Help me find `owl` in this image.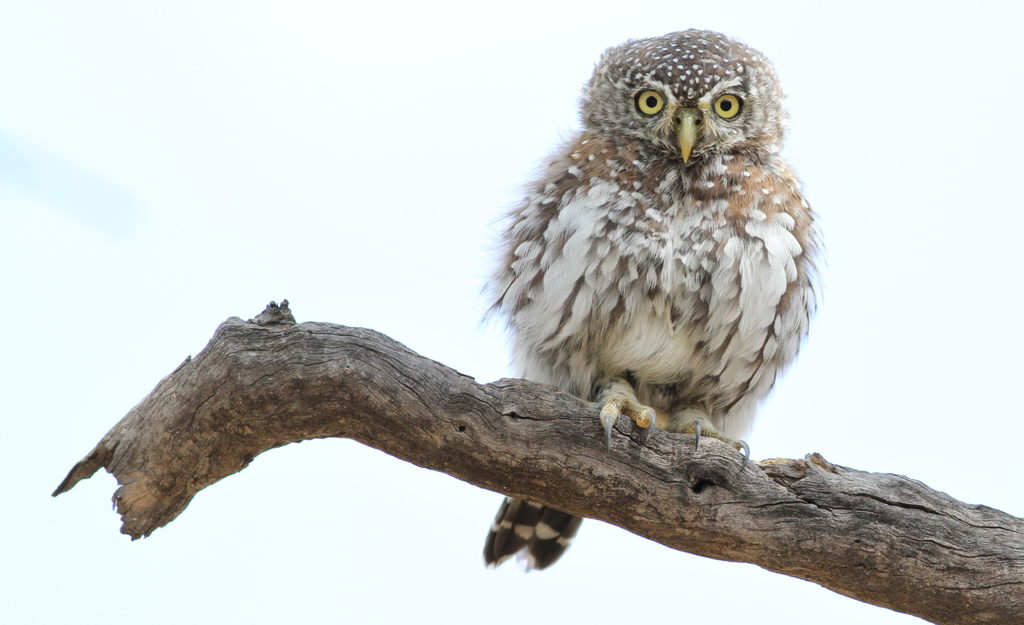
Found it: BBox(481, 29, 828, 574).
